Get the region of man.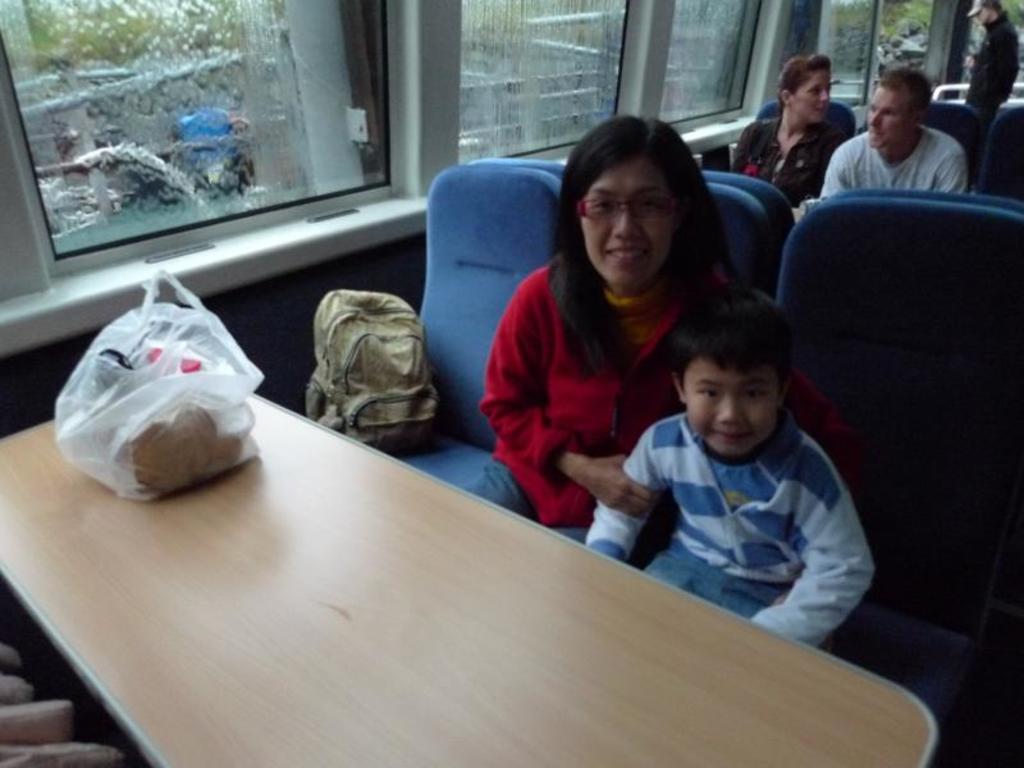
(814,69,978,215).
